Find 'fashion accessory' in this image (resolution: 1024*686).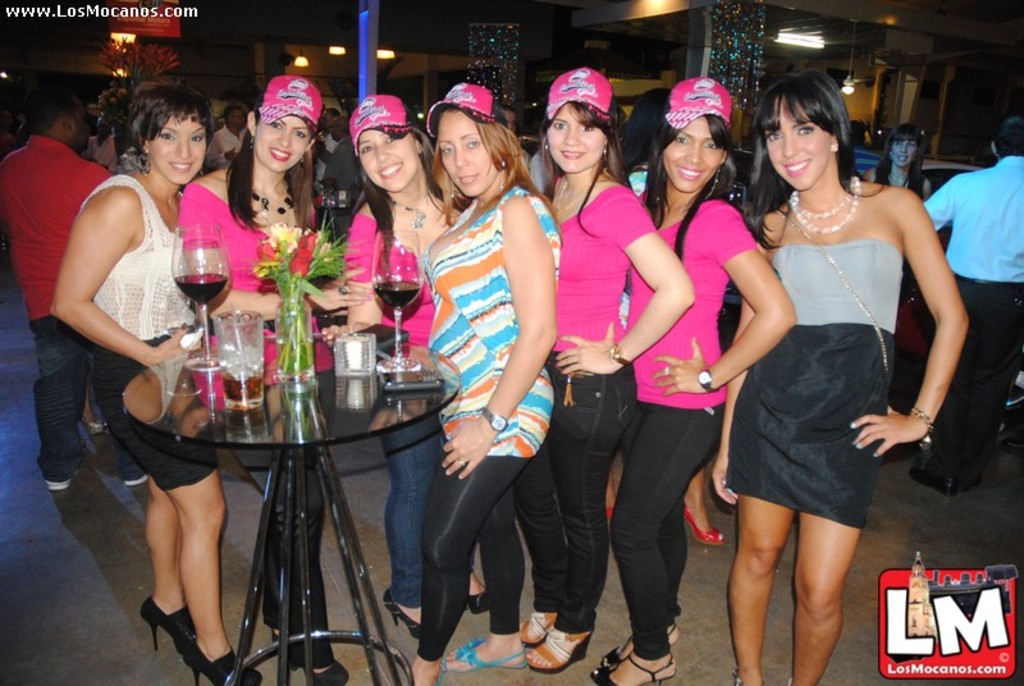
BBox(530, 628, 590, 672).
